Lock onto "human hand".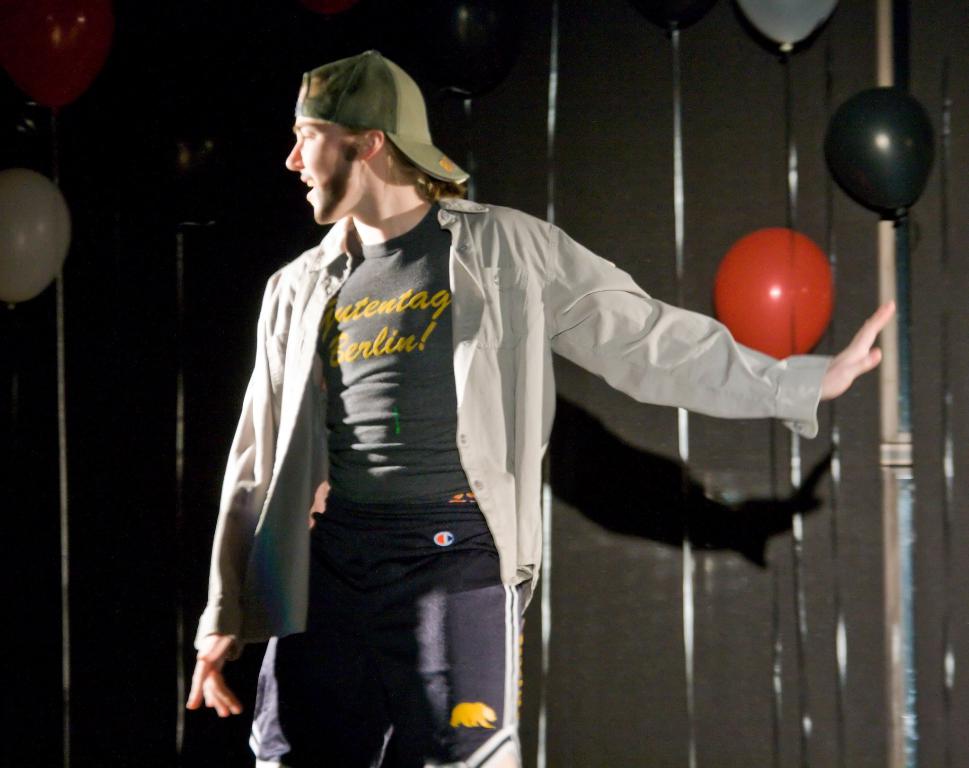
Locked: <box>819,299,895,402</box>.
